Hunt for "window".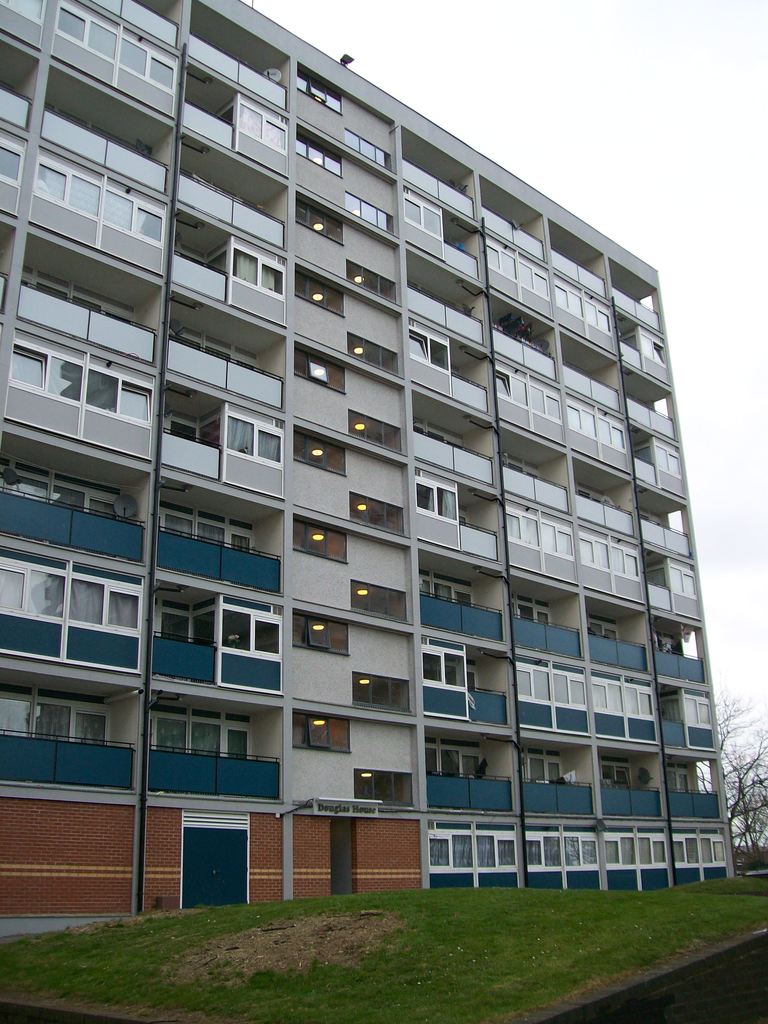
Hunted down at 534,383,561,421.
